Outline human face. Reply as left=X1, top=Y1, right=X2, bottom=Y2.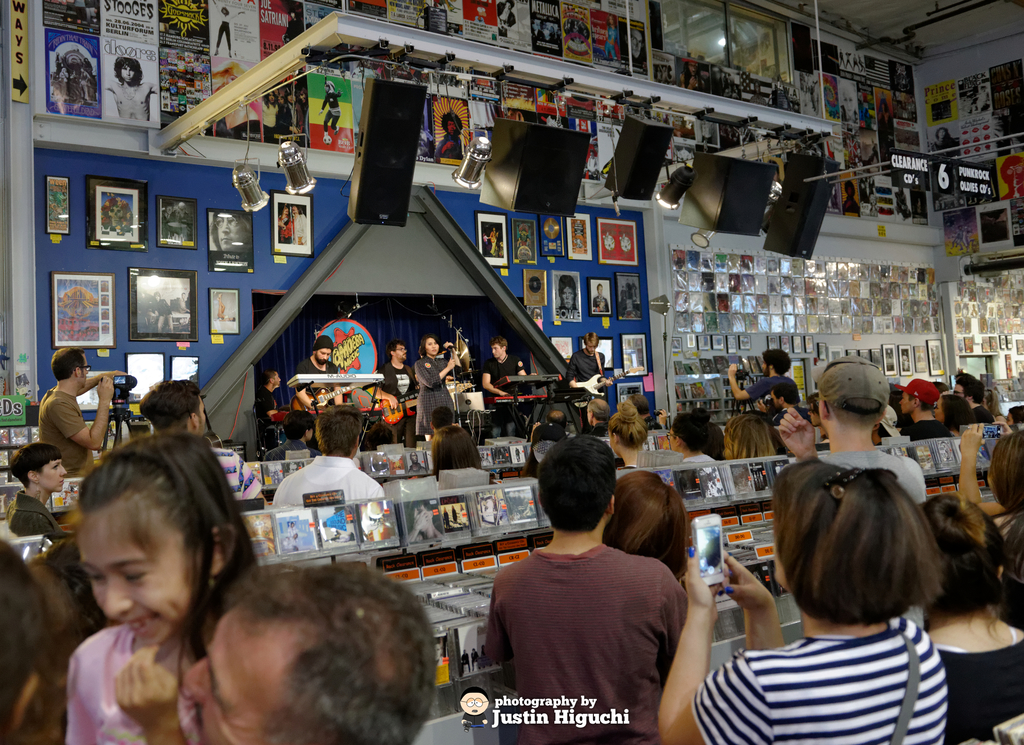
left=77, top=501, right=198, bottom=643.
